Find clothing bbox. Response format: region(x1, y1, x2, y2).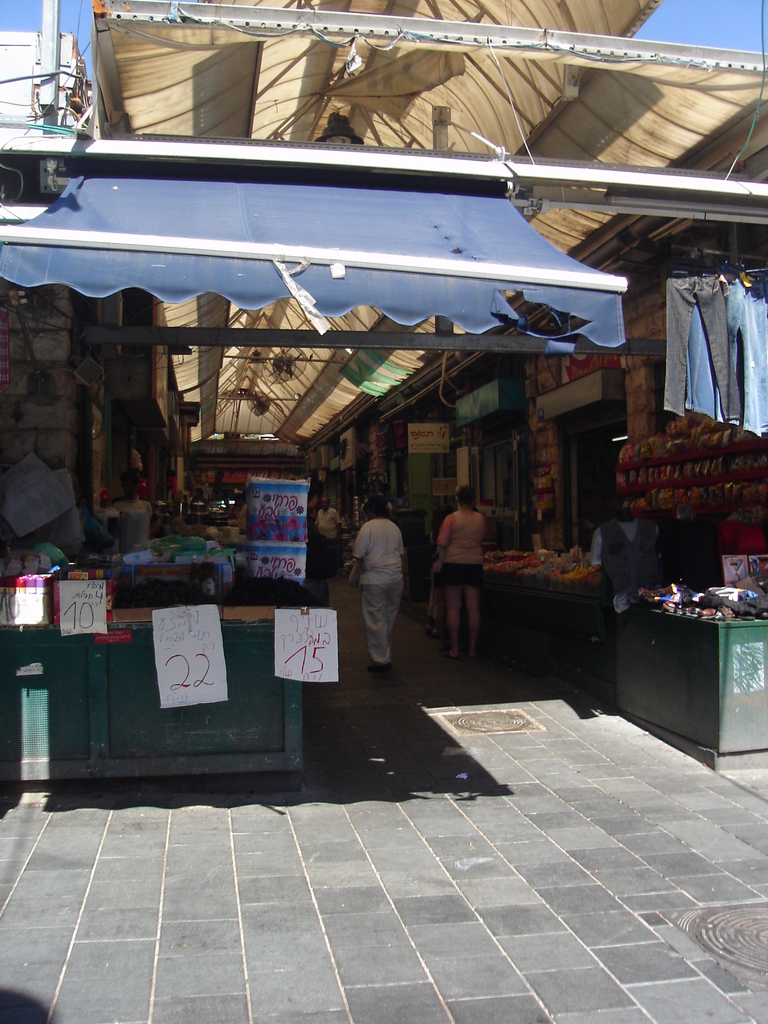
region(432, 509, 461, 615).
